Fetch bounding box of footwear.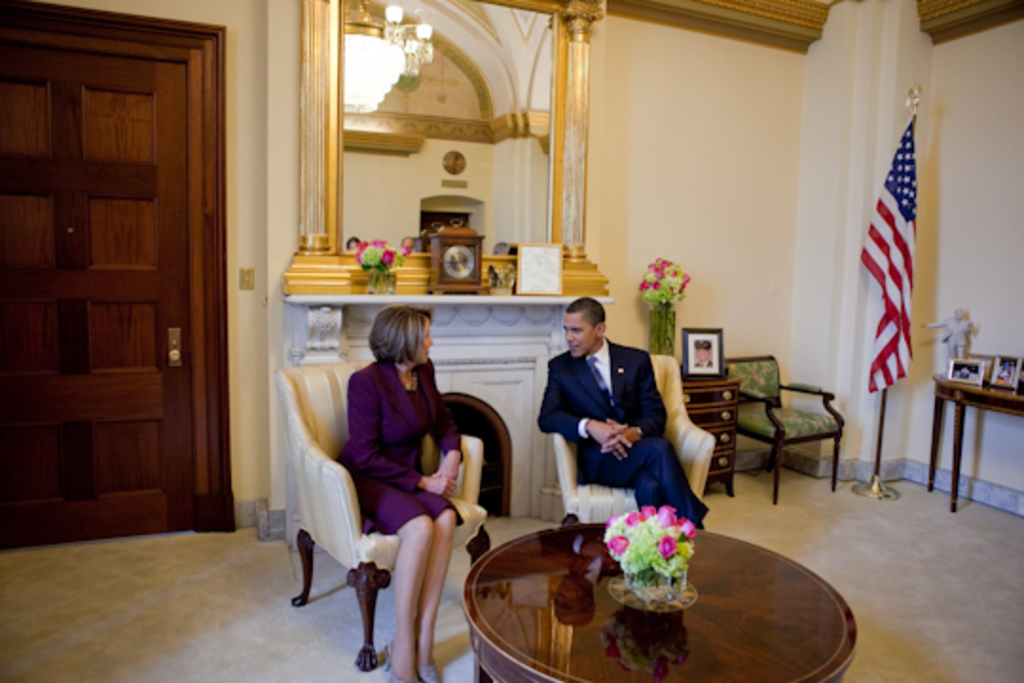
Bbox: locate(411, 662, 442, 681).
